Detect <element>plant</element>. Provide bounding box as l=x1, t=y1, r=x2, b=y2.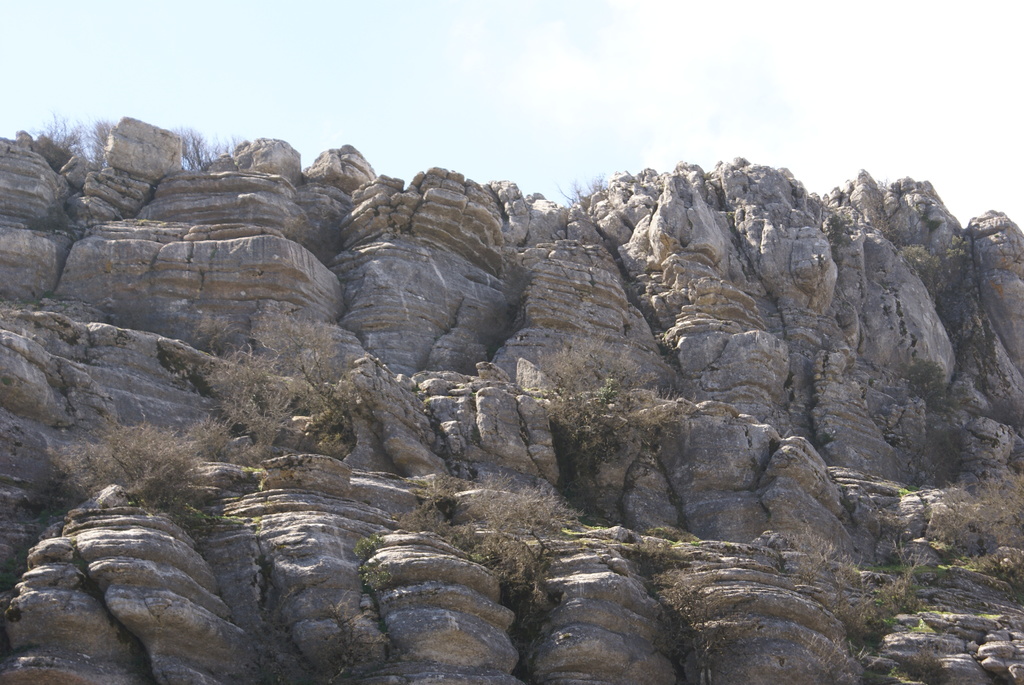
l=492, t=332, r=676, b=491.
